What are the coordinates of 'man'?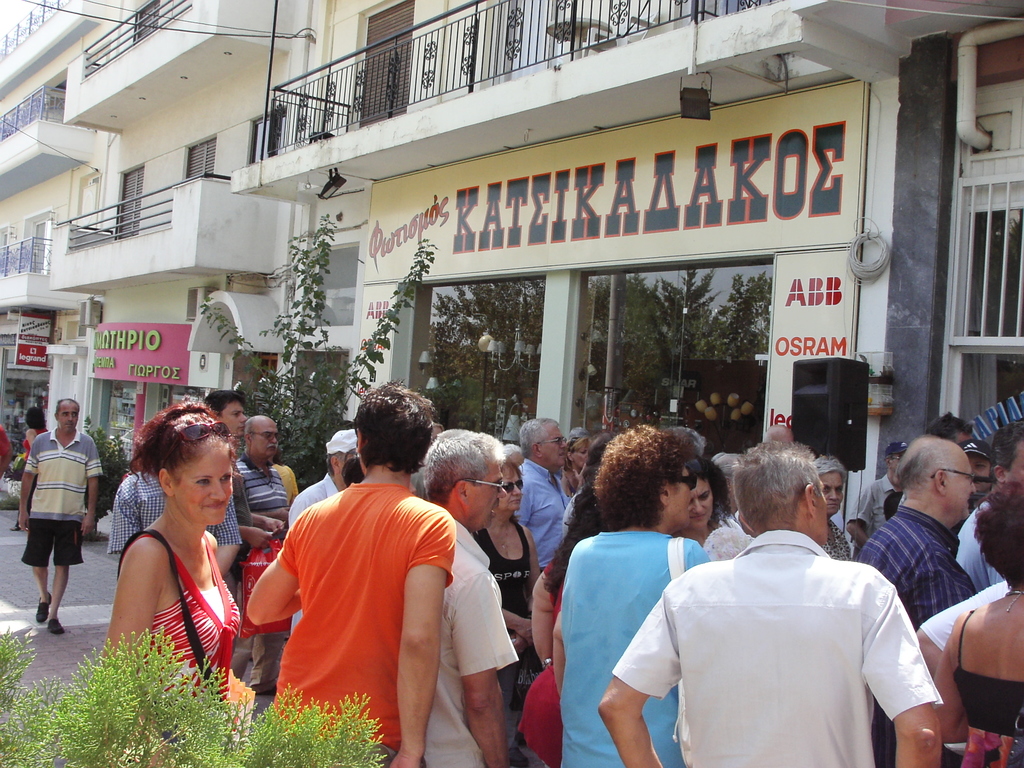
[206,387,284,682].
